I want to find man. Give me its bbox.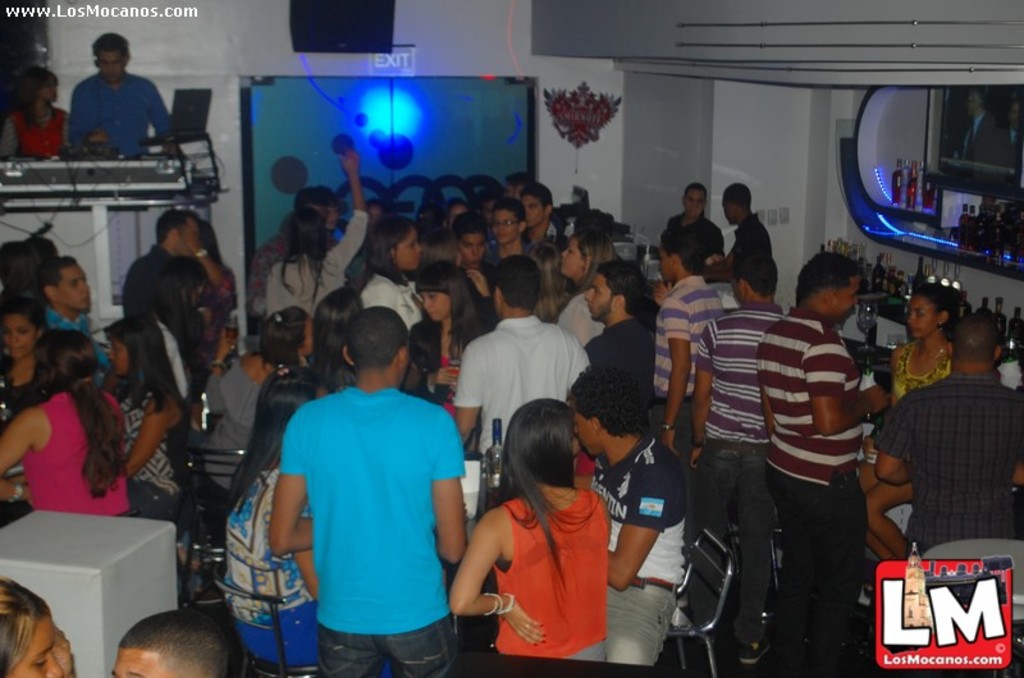
bbox=[692, 249, 785, 664].
